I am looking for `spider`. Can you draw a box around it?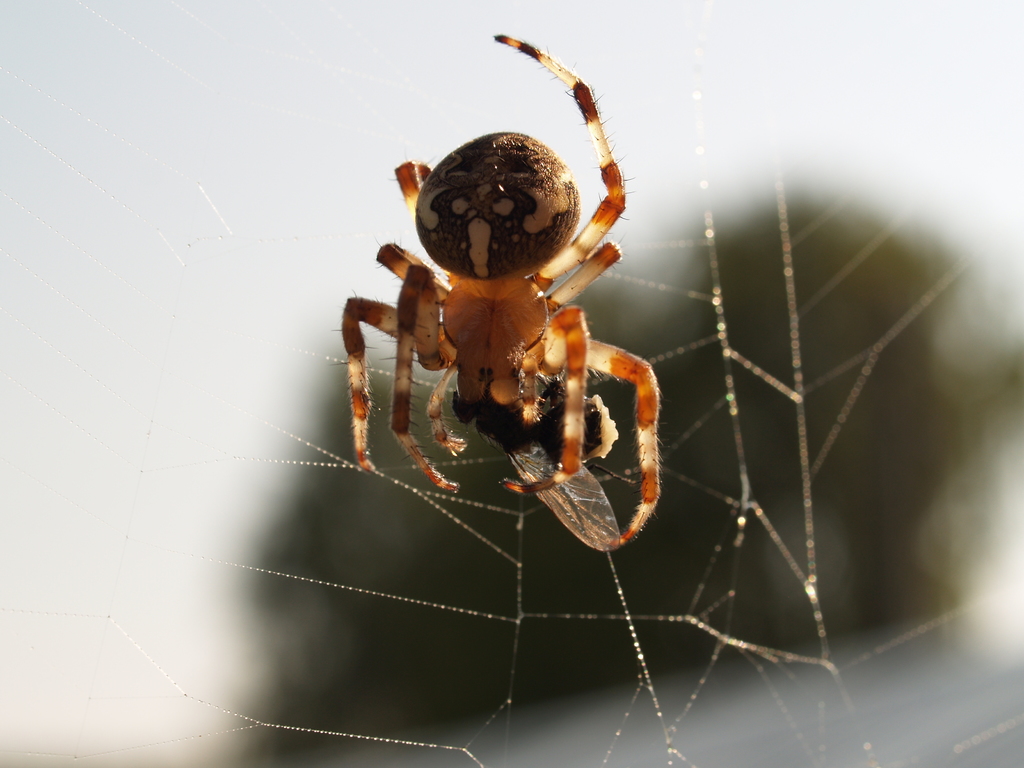
Sure, the bounding box is {"x1": 333, "y1": 31, "x2": 666, "y2": 553}.
